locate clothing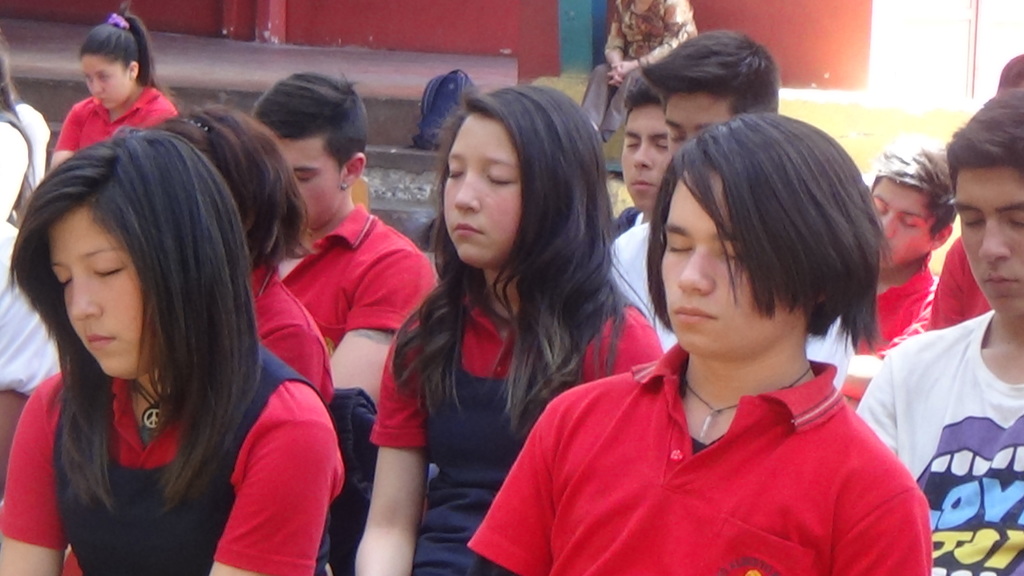
select_region(1, 100, 57, 195)
